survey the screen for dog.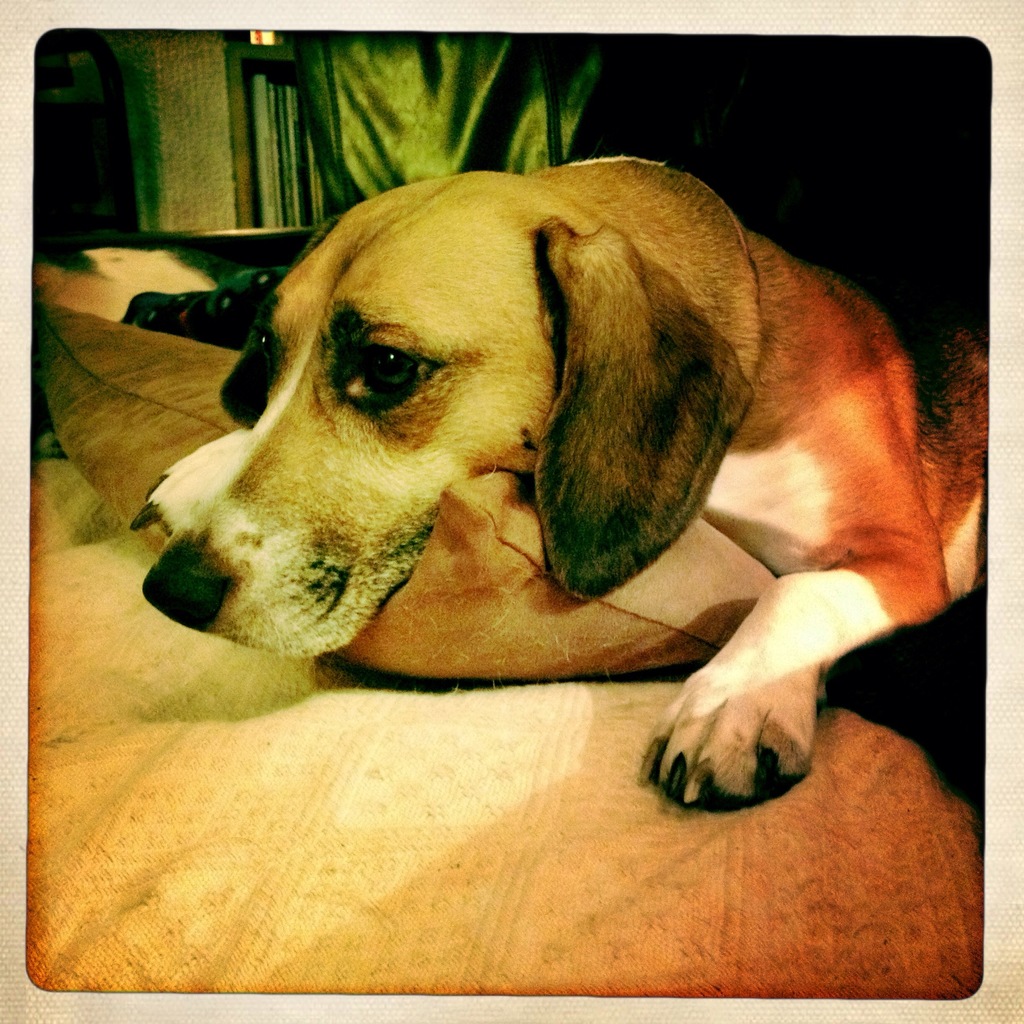
Survey found: crop(133, 153, 994, 809).
